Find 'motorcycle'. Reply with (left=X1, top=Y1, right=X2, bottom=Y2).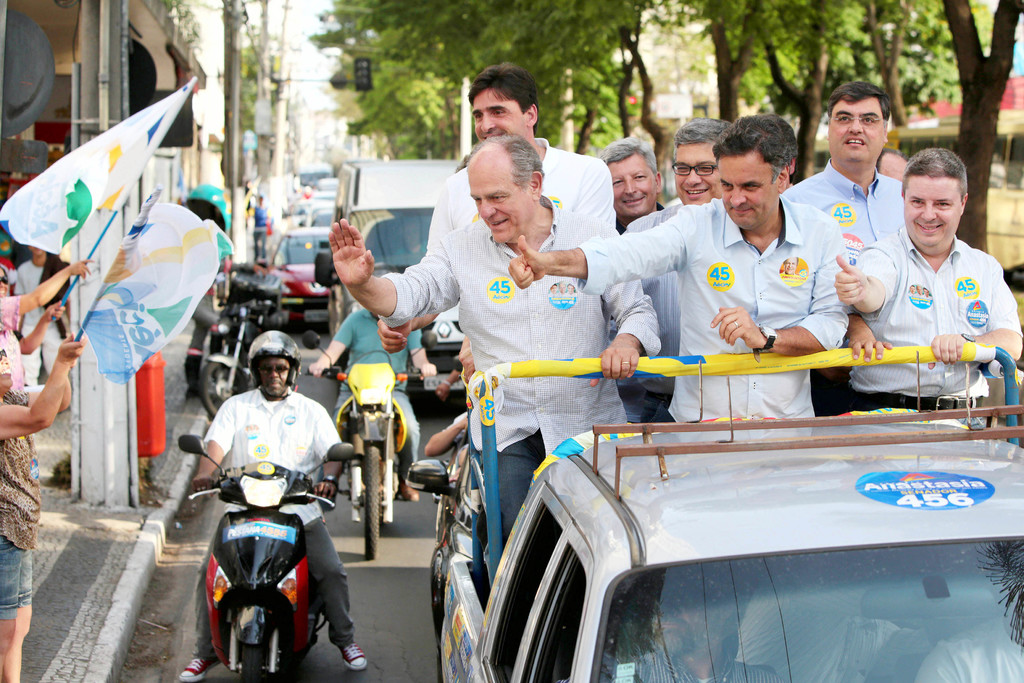
(left=172, top=457, right=344, bottom=679).
